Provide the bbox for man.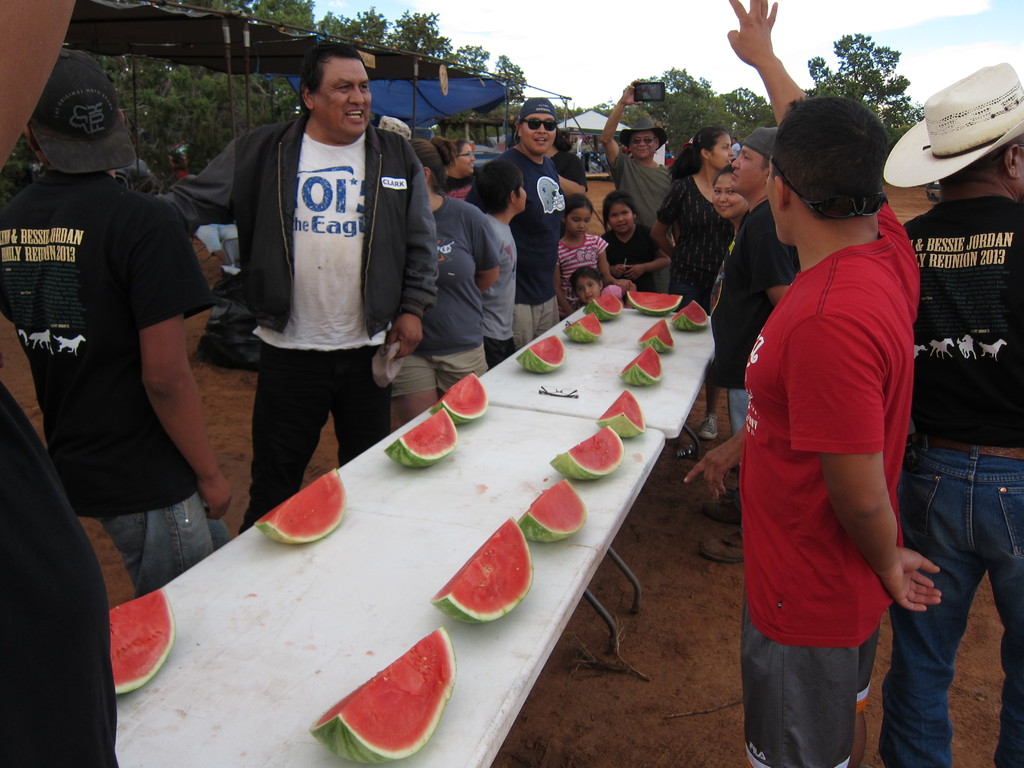
0, 385, 125, 767.
